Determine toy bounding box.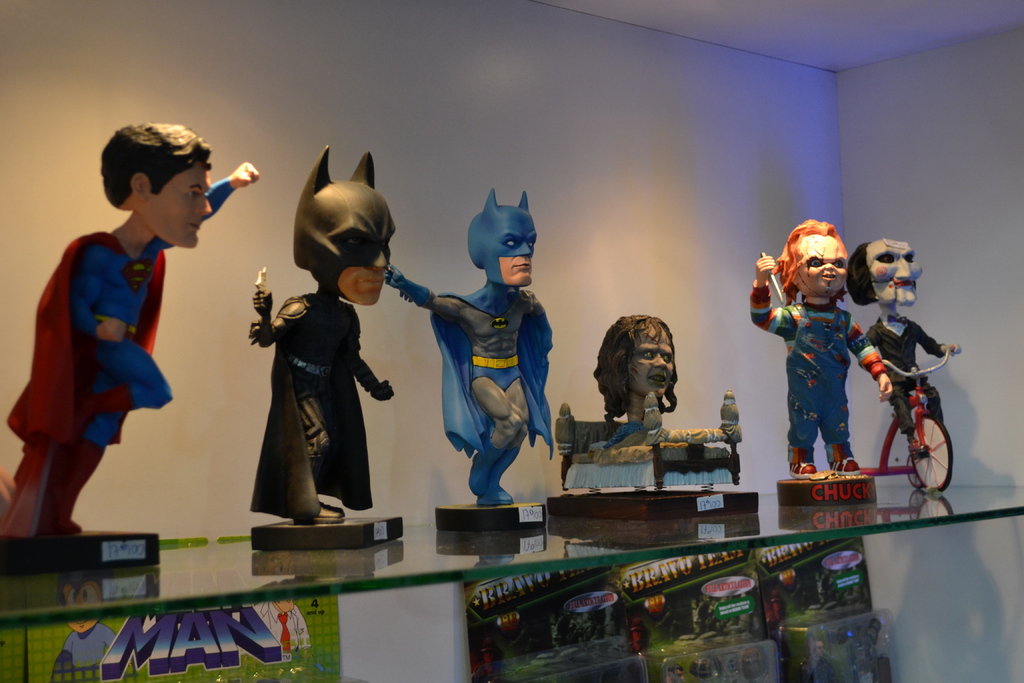
Determined: 559/309/759/484.
